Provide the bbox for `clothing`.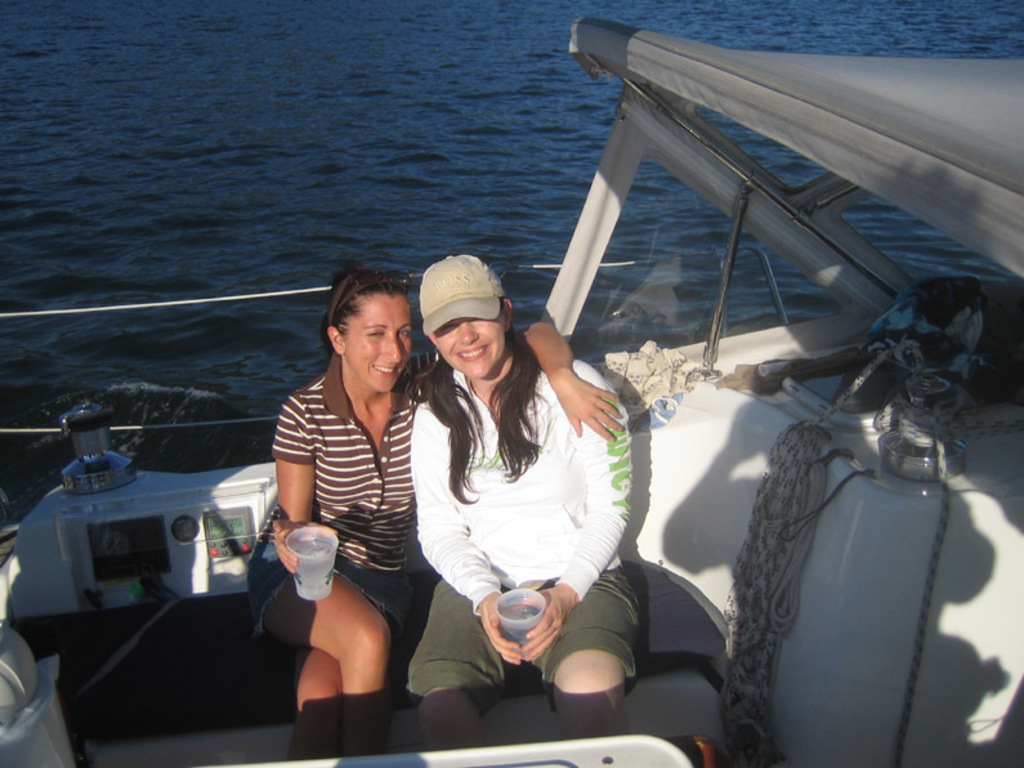
<bbox>256, 361, 431, 719</bbox>.
